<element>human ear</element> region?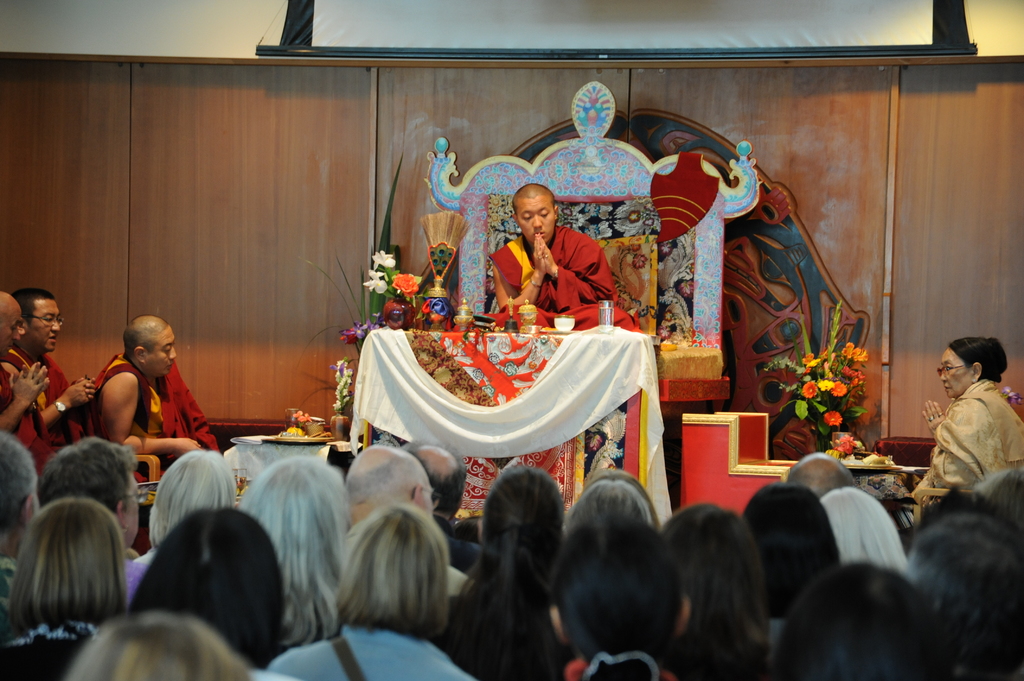
x1=20, y1=496, x2=33, y2=526
